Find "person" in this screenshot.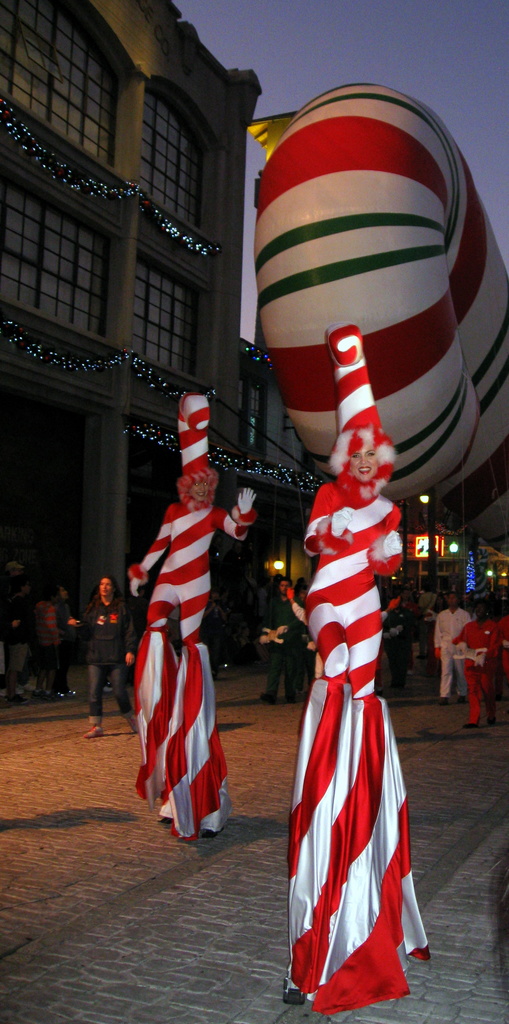
The bounding box for "person" is pyautogui.locateOnScreen(302, 442, 404, 698).
